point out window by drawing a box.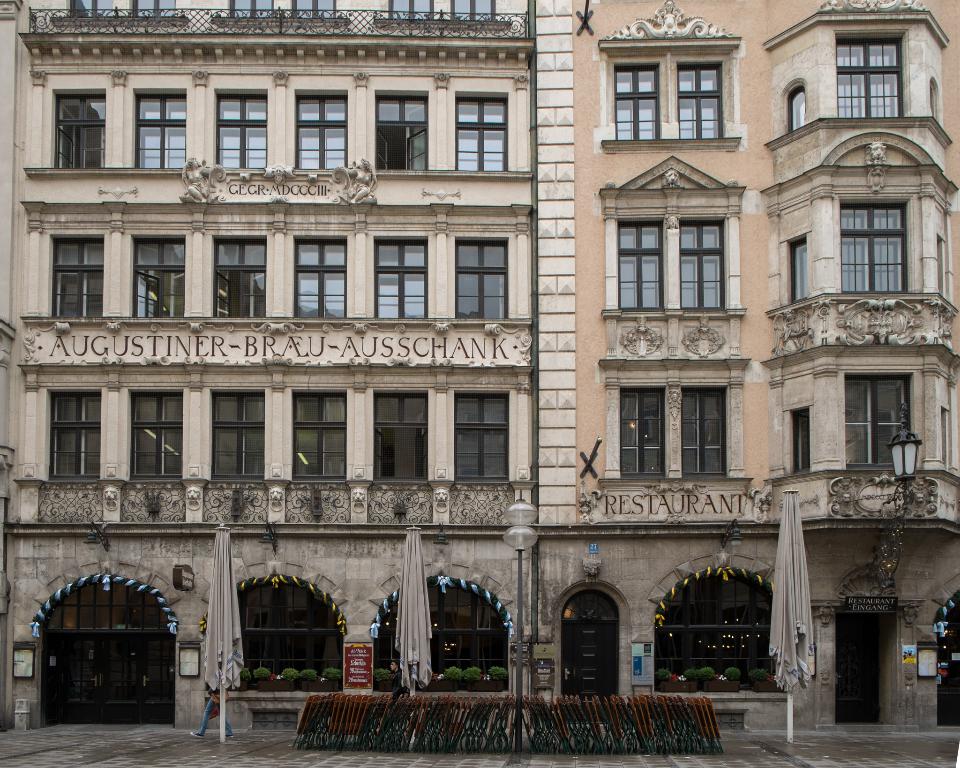
<box>292,234,346,318</box>.
